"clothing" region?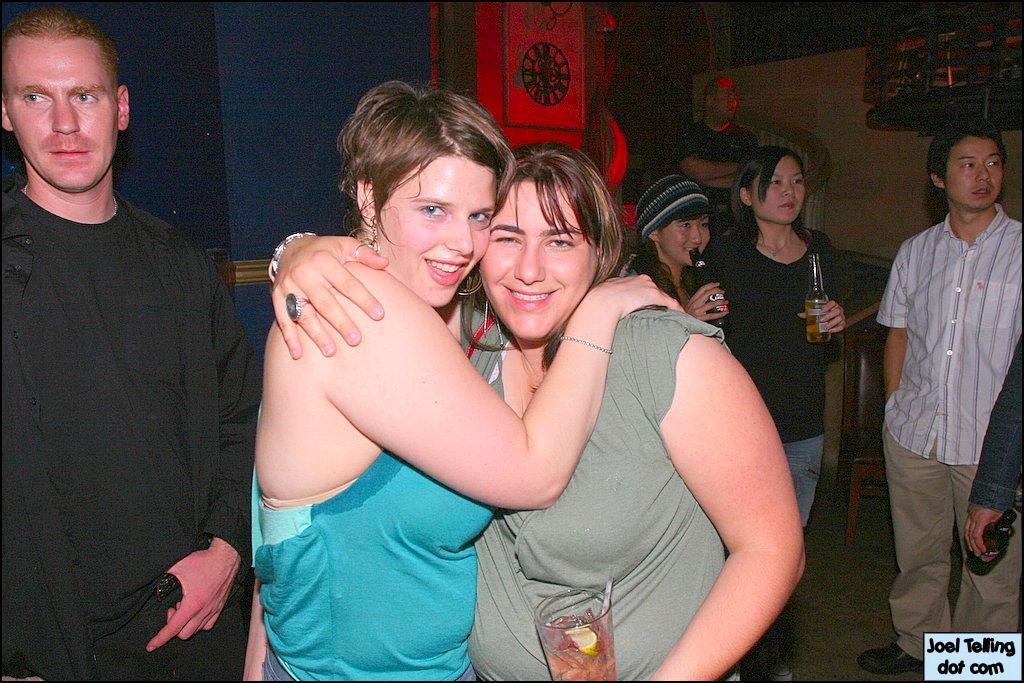
(467, 298, 729, 682)
